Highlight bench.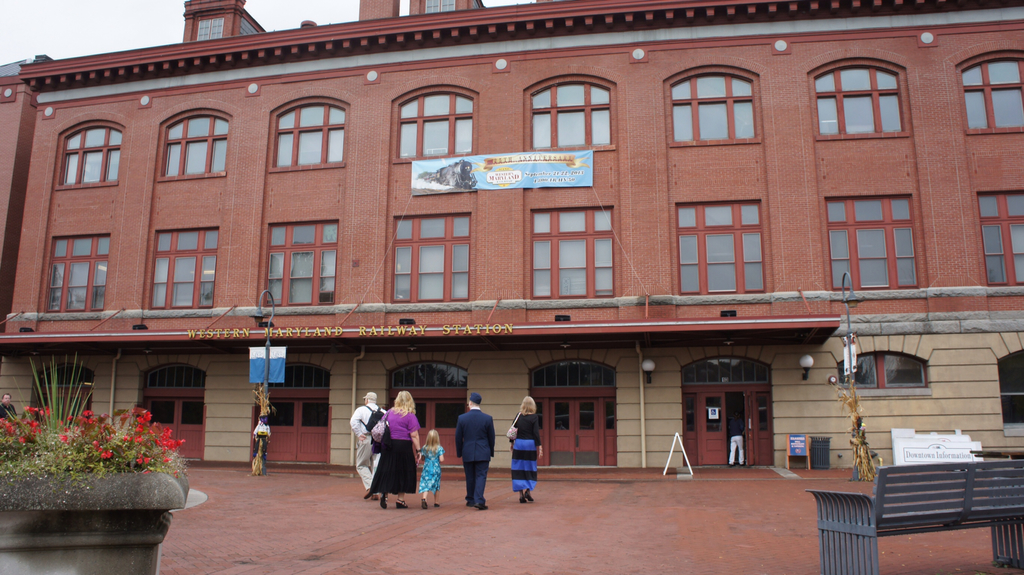
Highlighted region: box=[872, 458, 1023, 570].
